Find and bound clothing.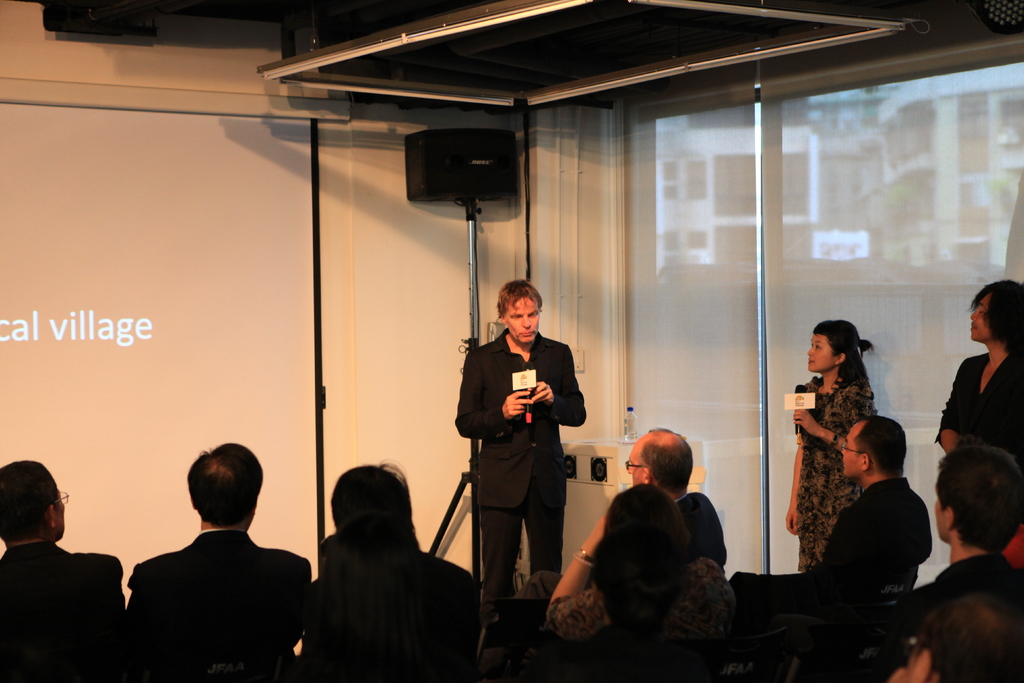
Bound: x1=547, y1=555, x2=751, y2=643.
